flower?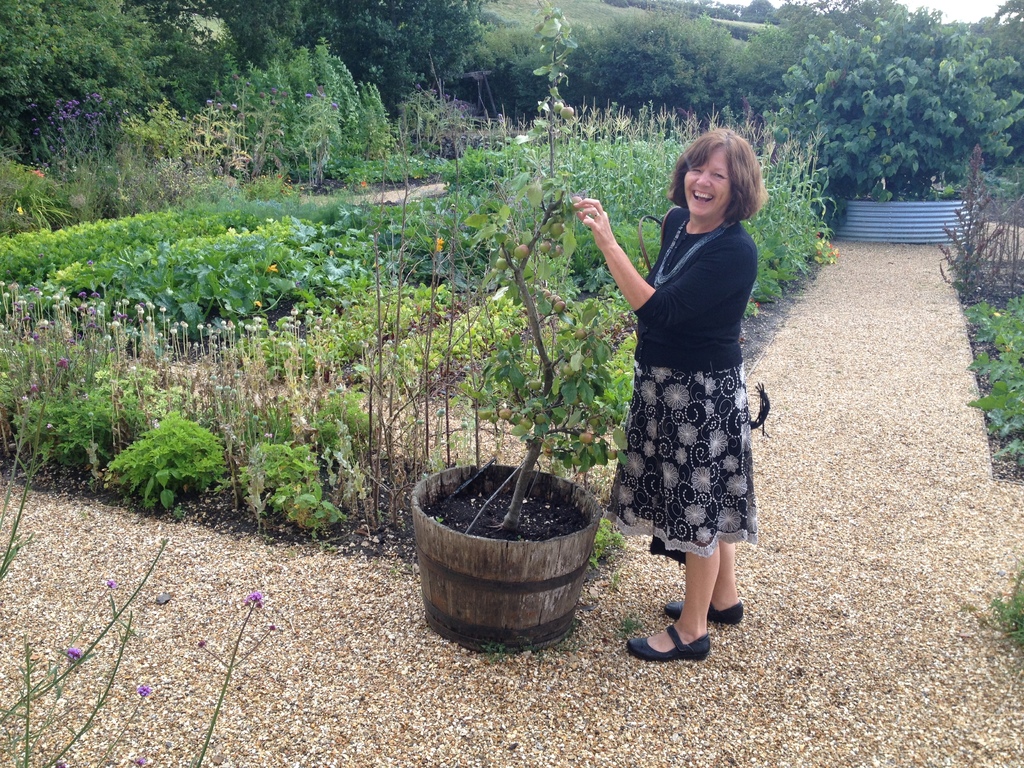
x1=243, y1=585, x2=264, y2=609
